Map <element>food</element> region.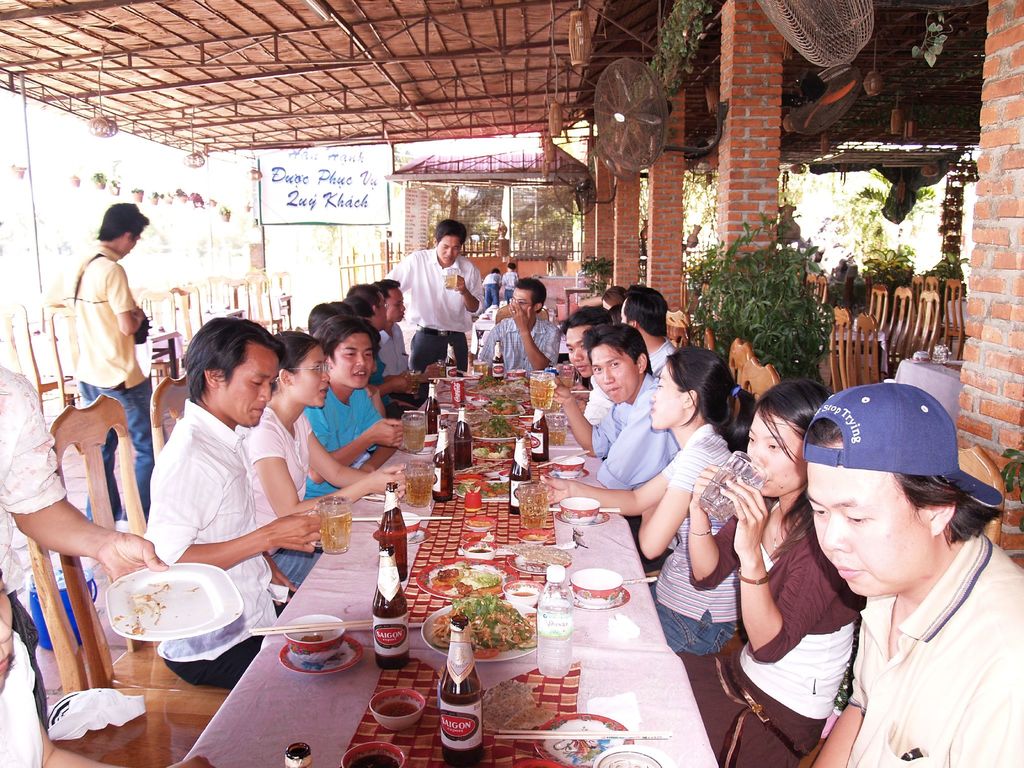
Mapped to pyautogui.locateOnScreen(455, 477, 512, 498).
